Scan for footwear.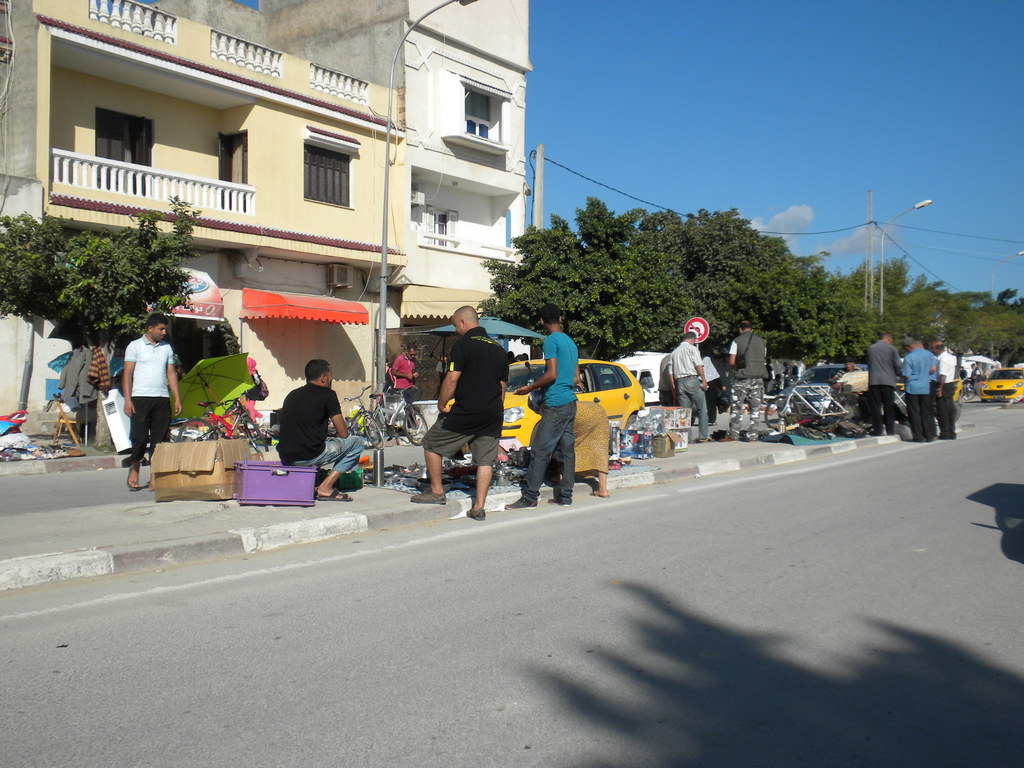
Scan result: [x1=952, y1=436, x2=955, y2=440].
